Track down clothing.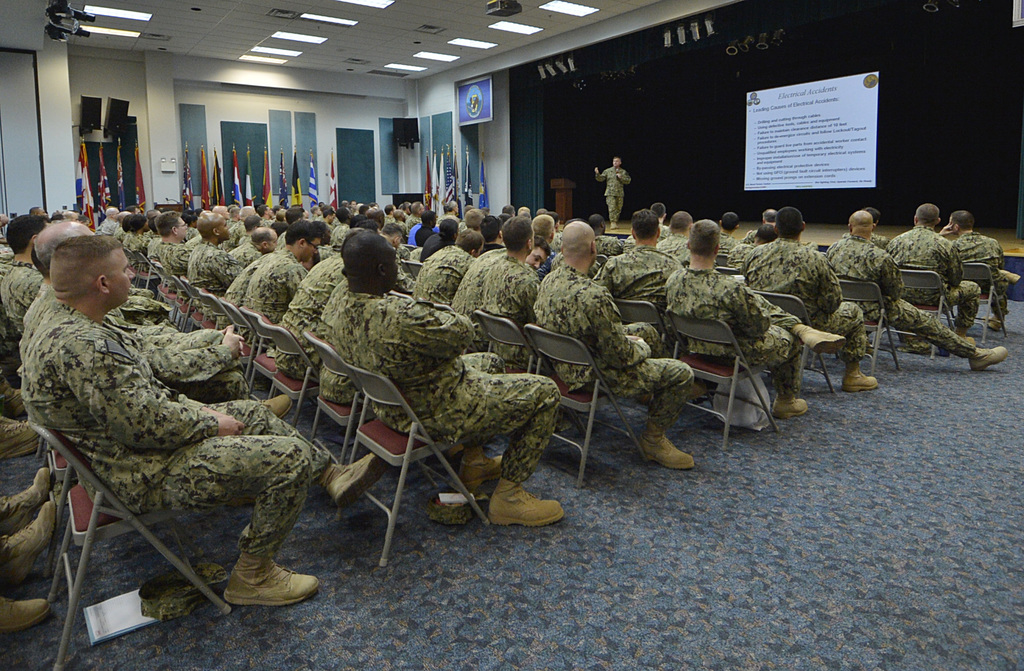
Tracked to locate(657, 263, 797, 394).
